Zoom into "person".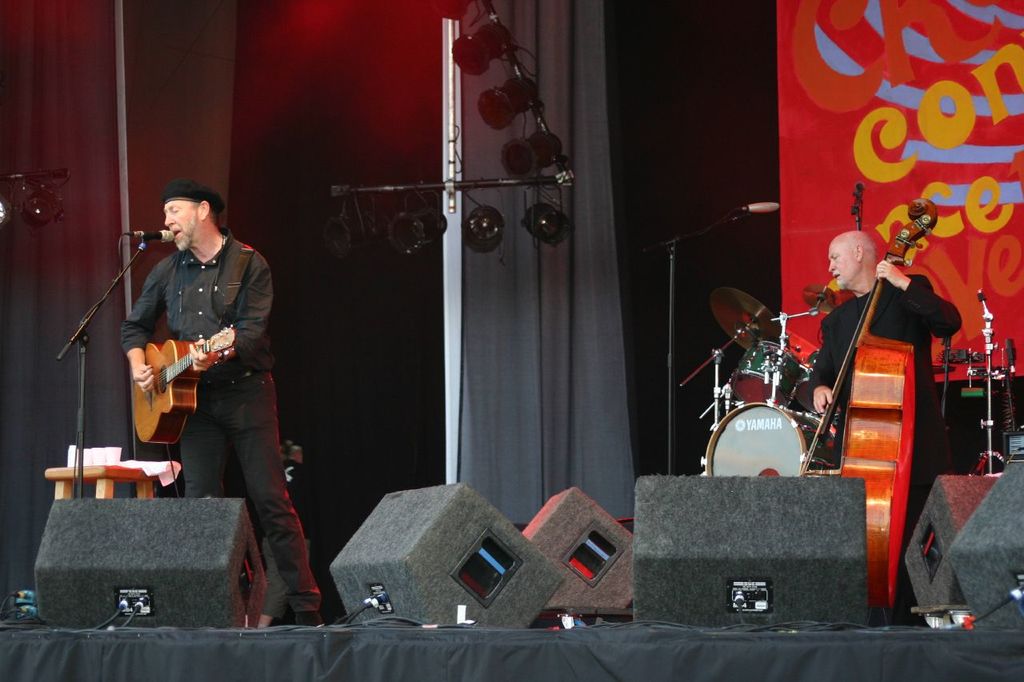
Zoom target: region(111, 168, 294, 624).
